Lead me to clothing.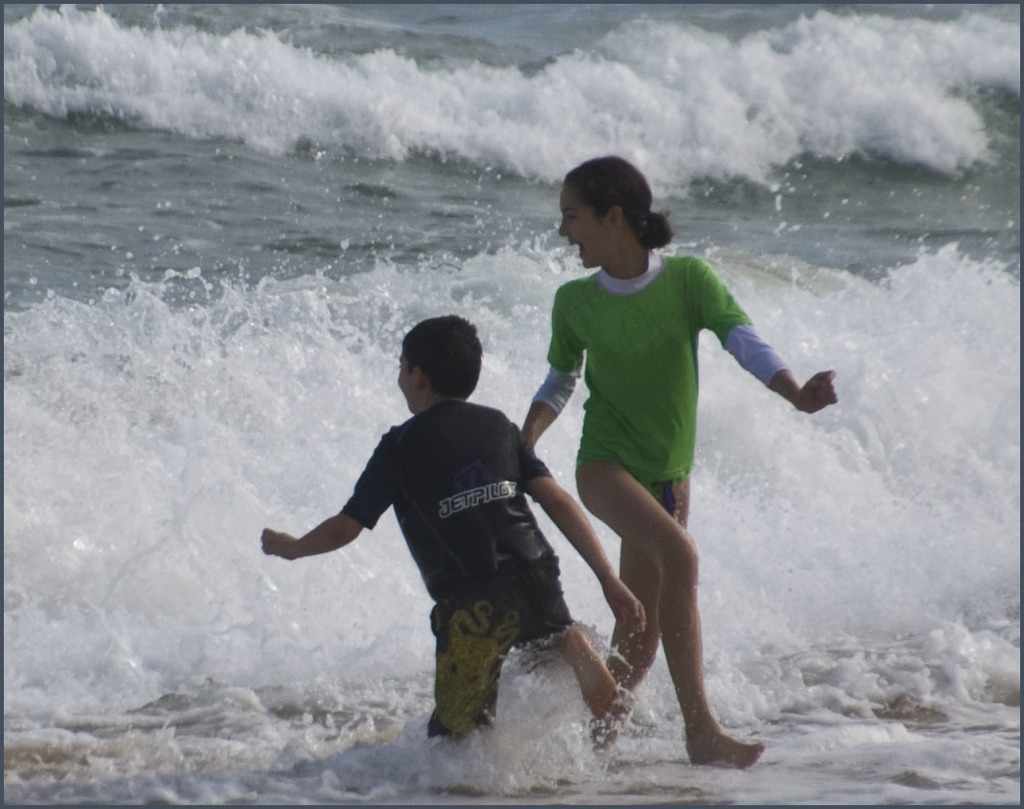
Lead to [left=276, top=366, right=588, bottom=712].
